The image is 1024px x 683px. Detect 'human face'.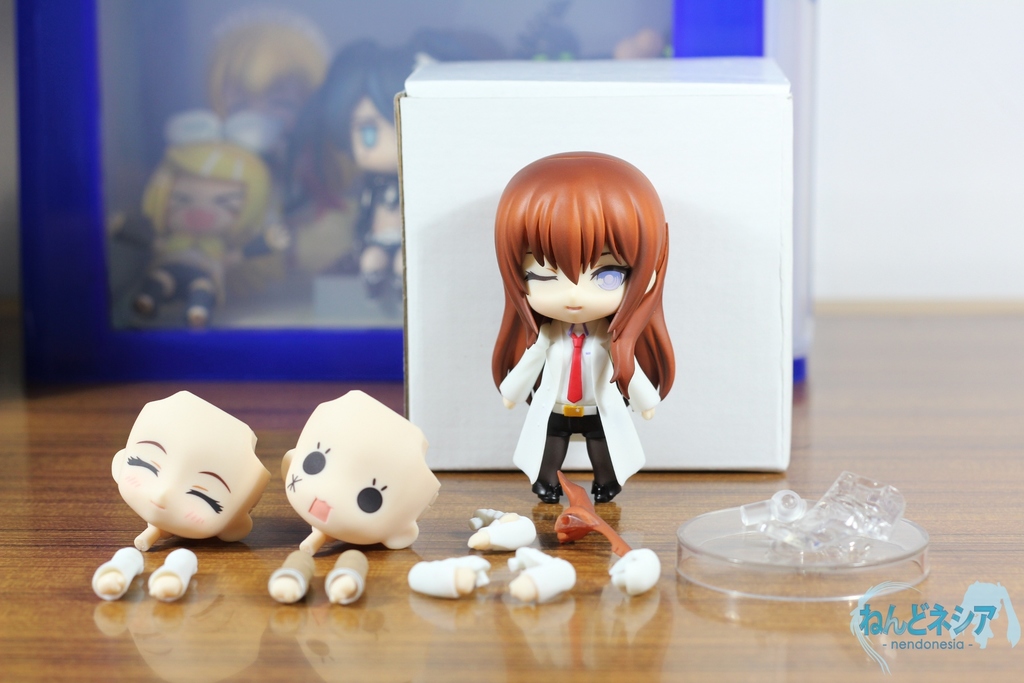
Detection: Rect(522, 239, 629, 326).
